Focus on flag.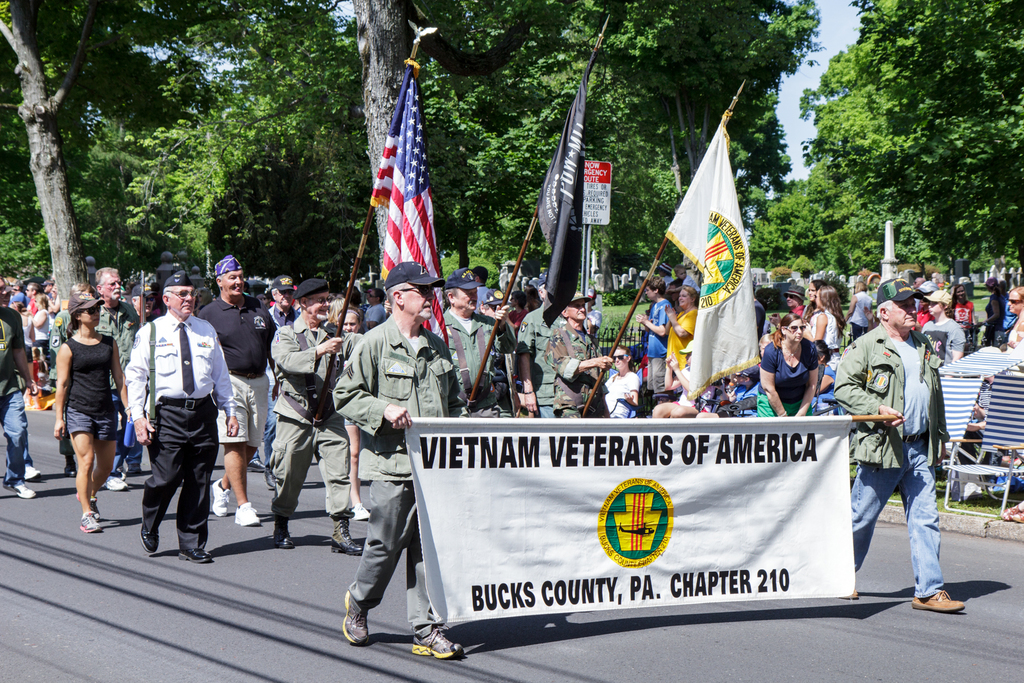
Focused at (664,111,762,401).
